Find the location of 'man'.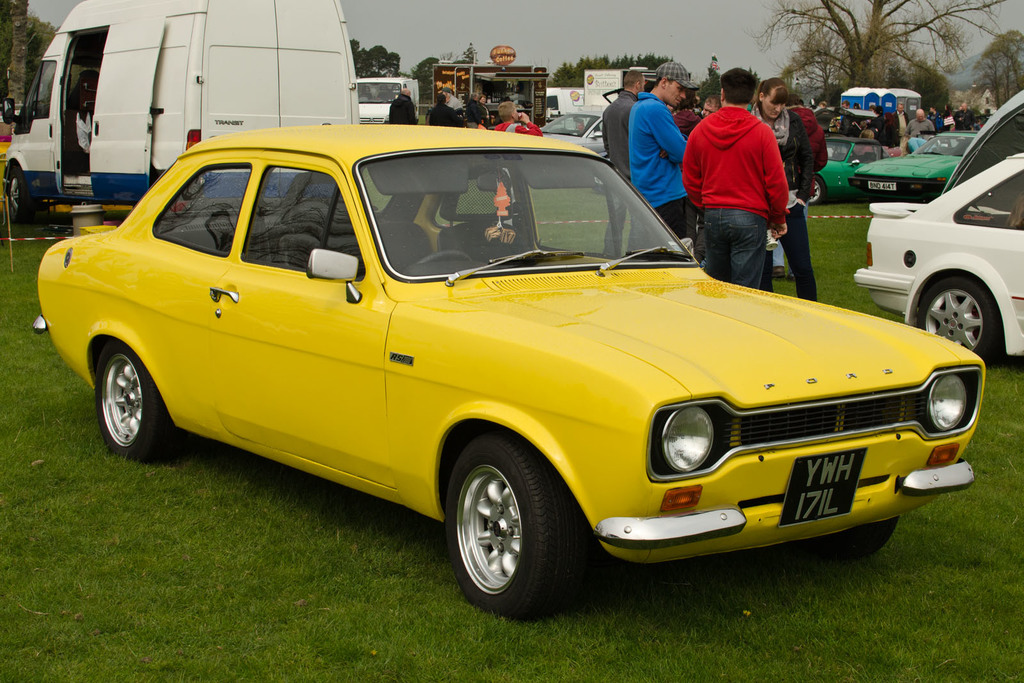
Location: bbox(628, 65, 695, 265).
